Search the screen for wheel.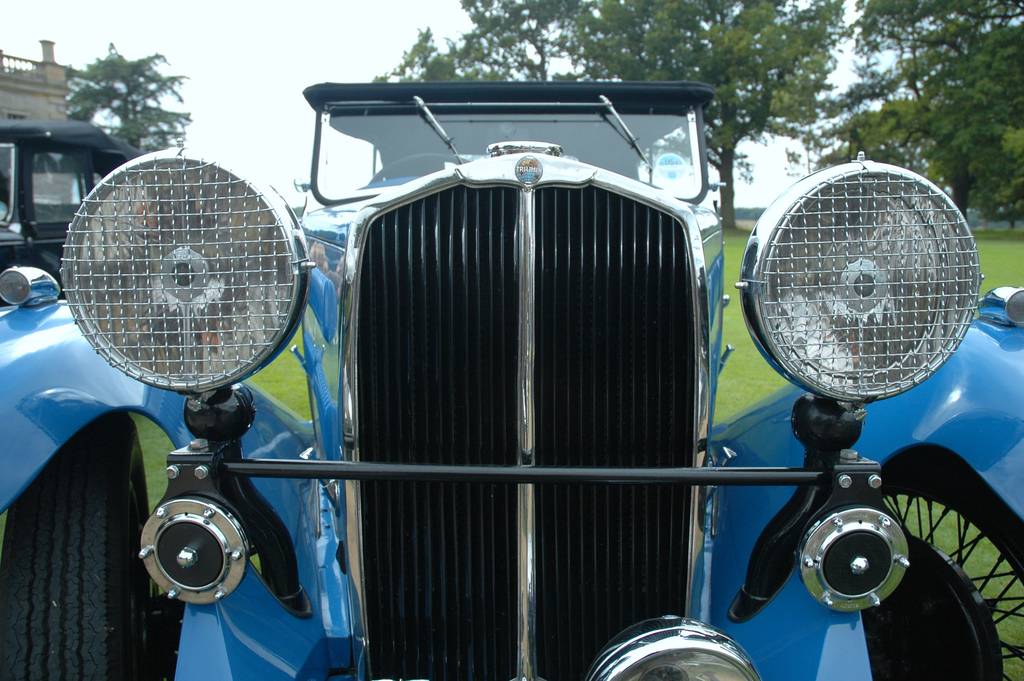
Found at region(17, 436, 125, 678).
